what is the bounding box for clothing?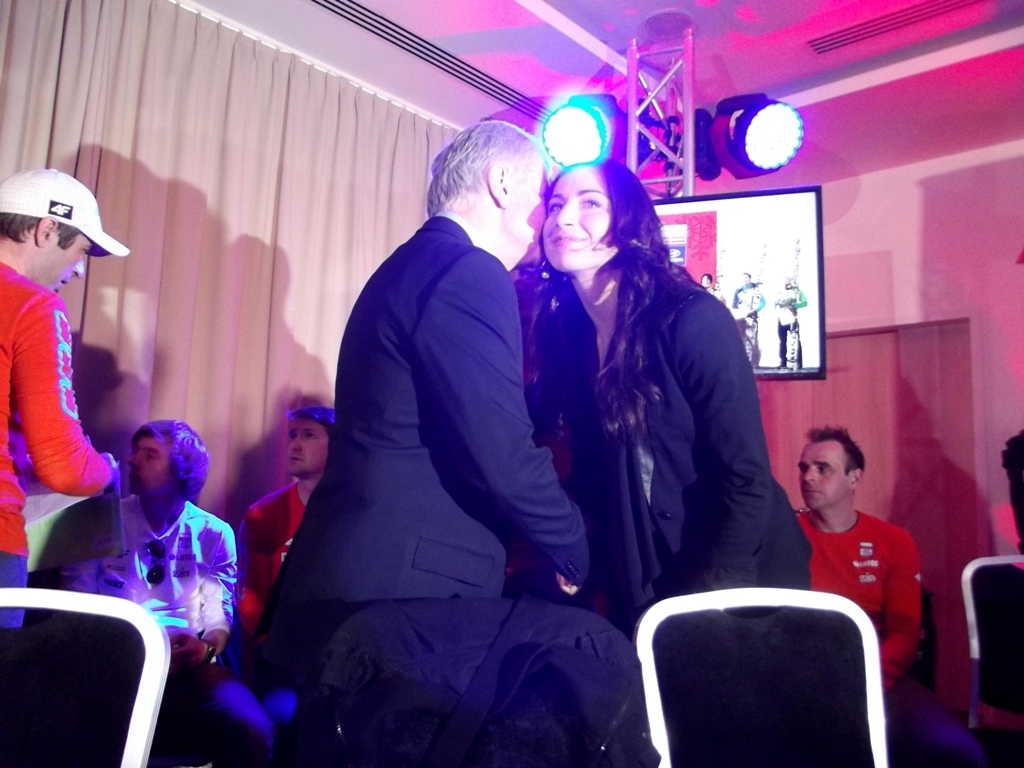
bbox=[270, 217, 640, 767].
